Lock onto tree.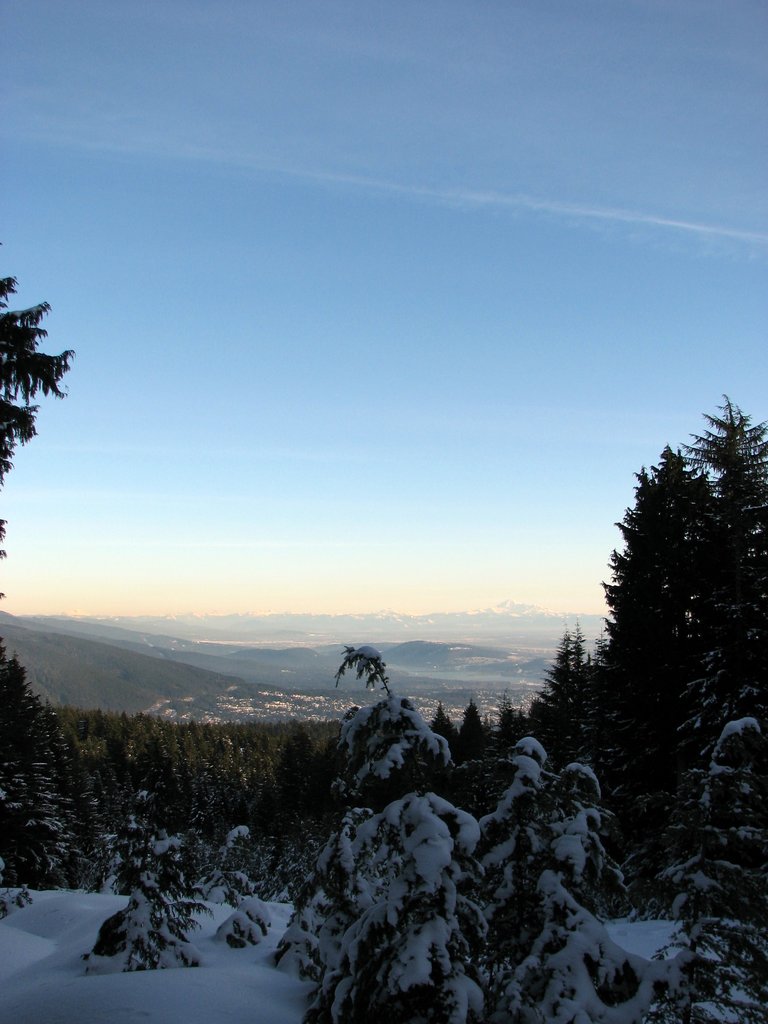
Locked: locate(0, 261, 72, 567).
